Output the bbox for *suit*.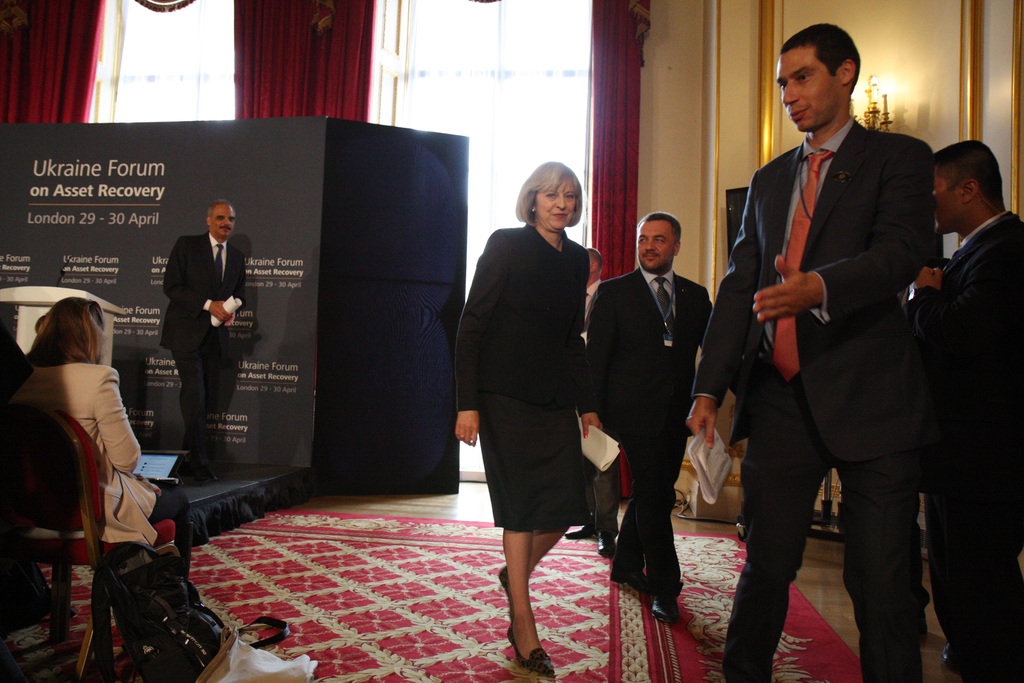
bbox=(902, 202, 1023, 682).
